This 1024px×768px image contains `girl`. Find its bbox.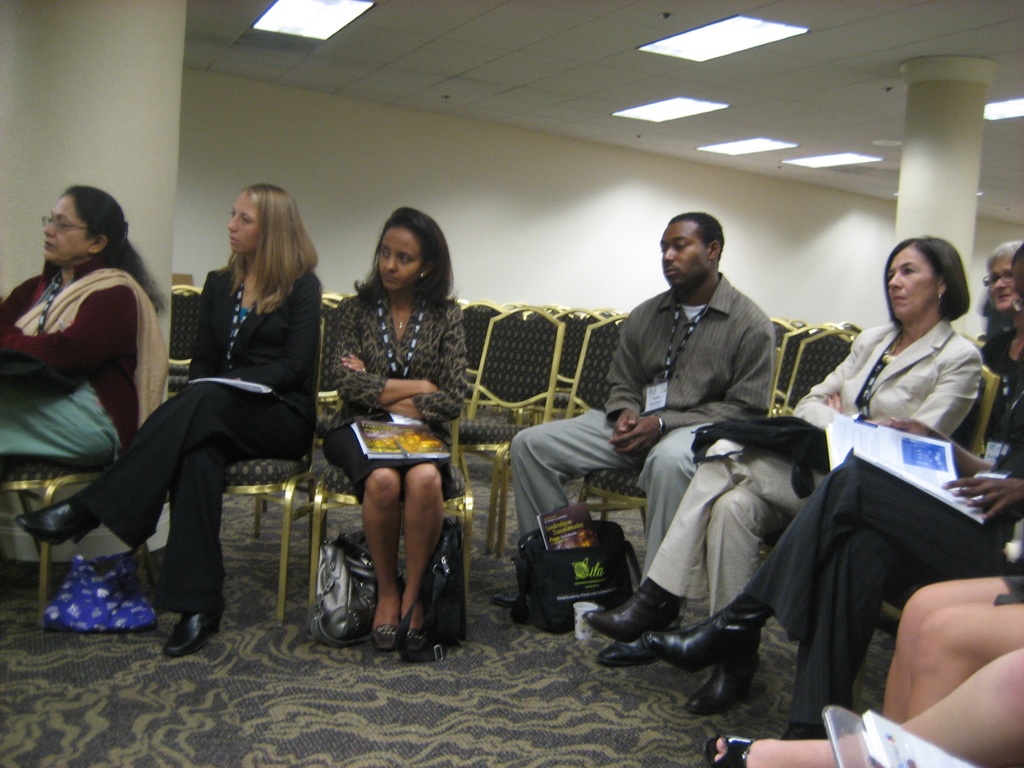
<bbox>15, 183, 324, 655</bbox>.
